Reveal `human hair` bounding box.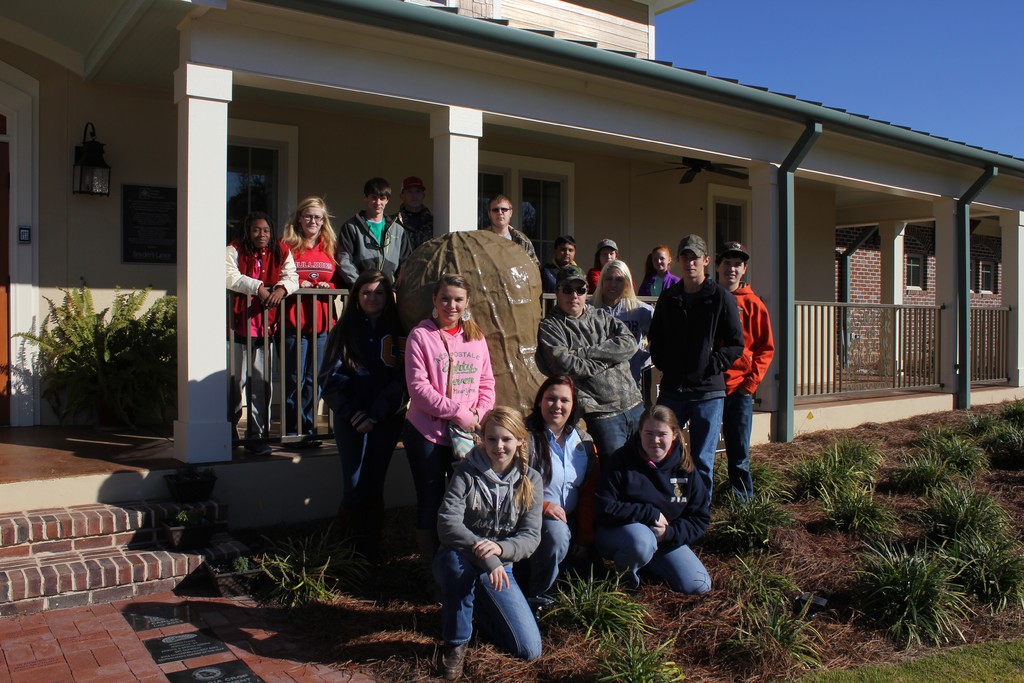
Revealed: bbox(323, 265, 404, 353).
